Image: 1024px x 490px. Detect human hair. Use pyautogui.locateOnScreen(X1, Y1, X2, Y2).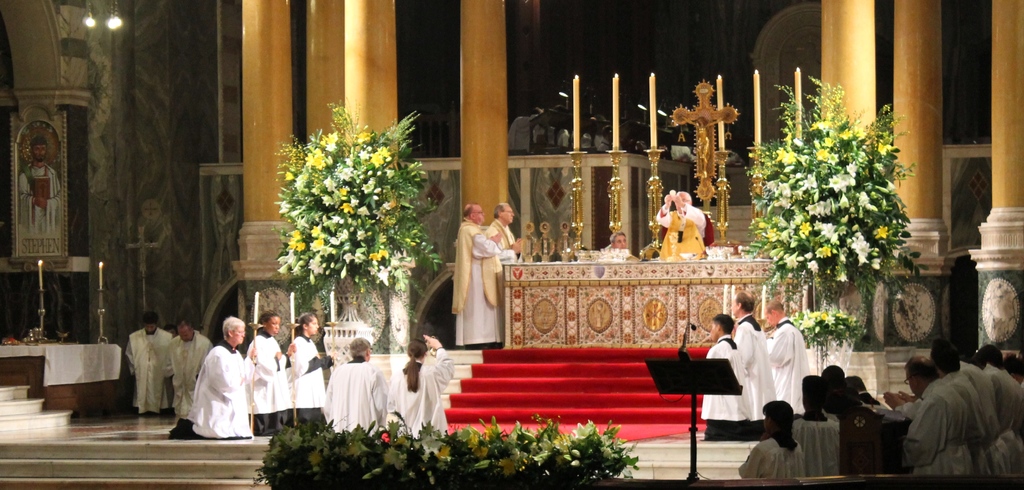
pyautogui.locateOnScreen(351, 336, 370, 359).
